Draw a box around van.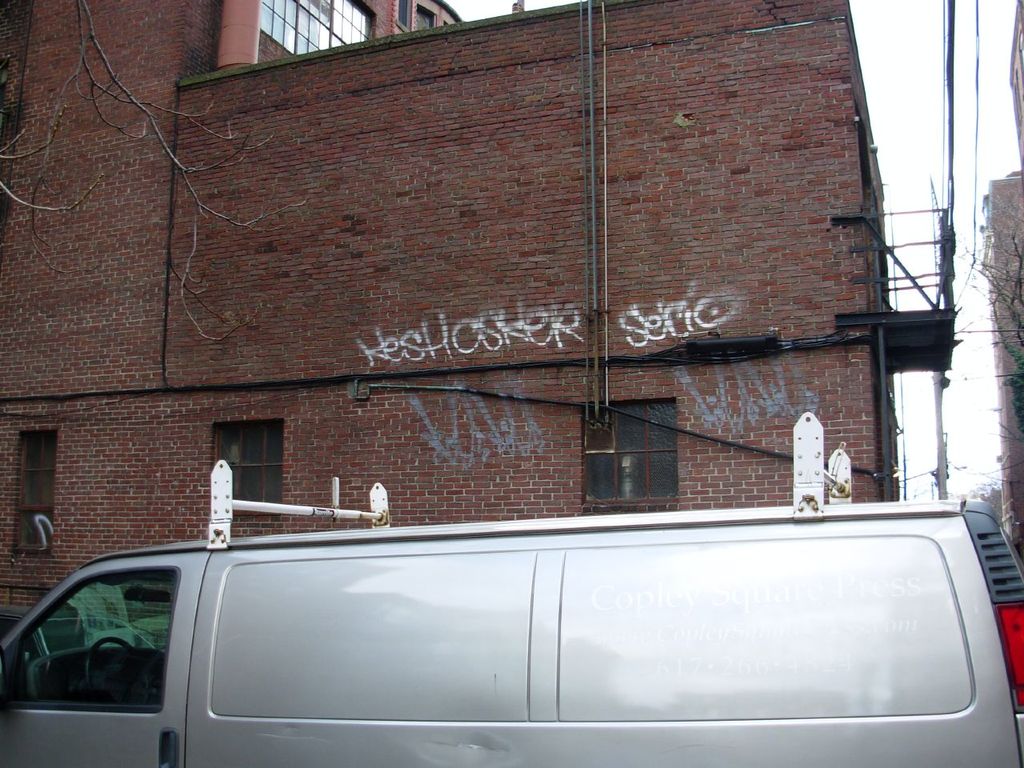
[0, 410, 1023, 767].
